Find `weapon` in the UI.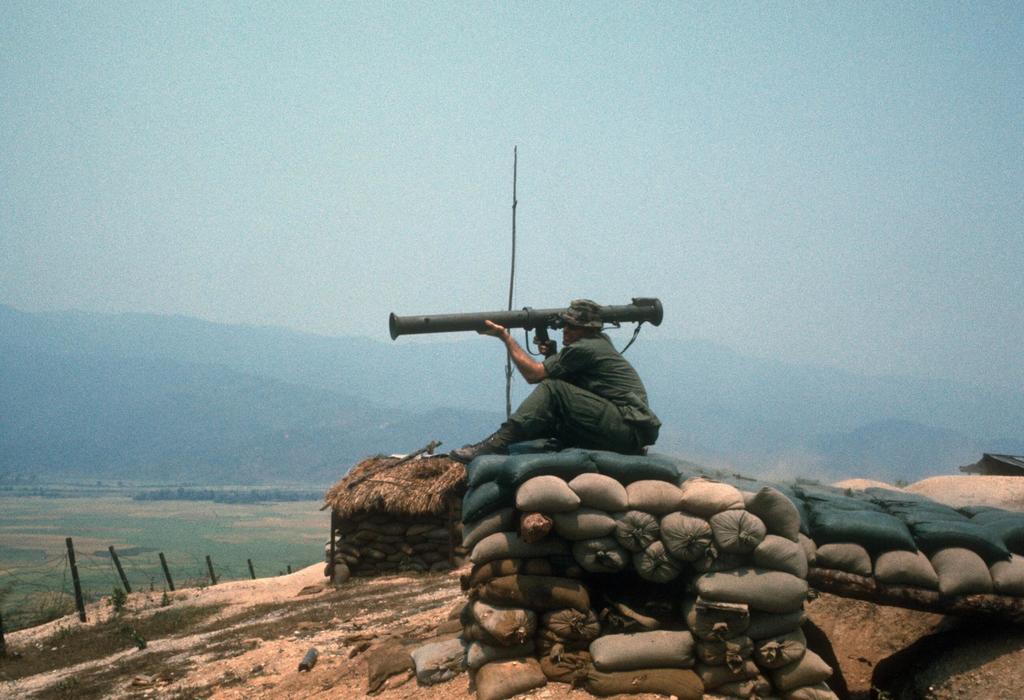
UI element at (389, 297, 661, 354).
